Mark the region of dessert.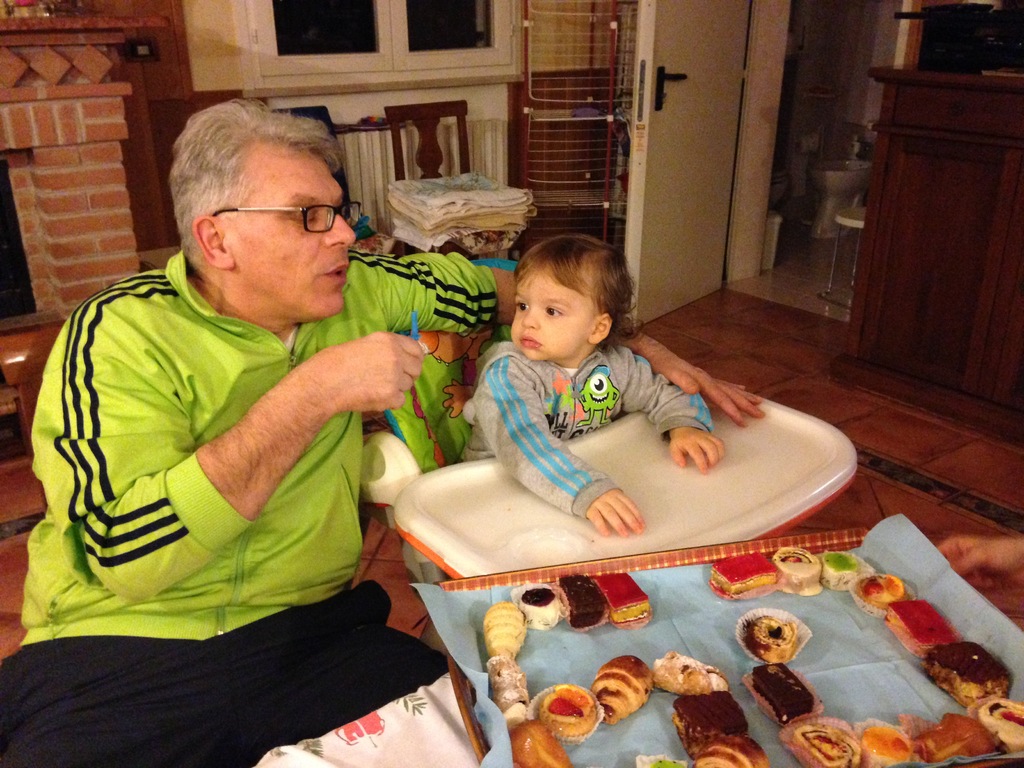
Region: [x1=882, y1=600, x2=963, y2=659].
